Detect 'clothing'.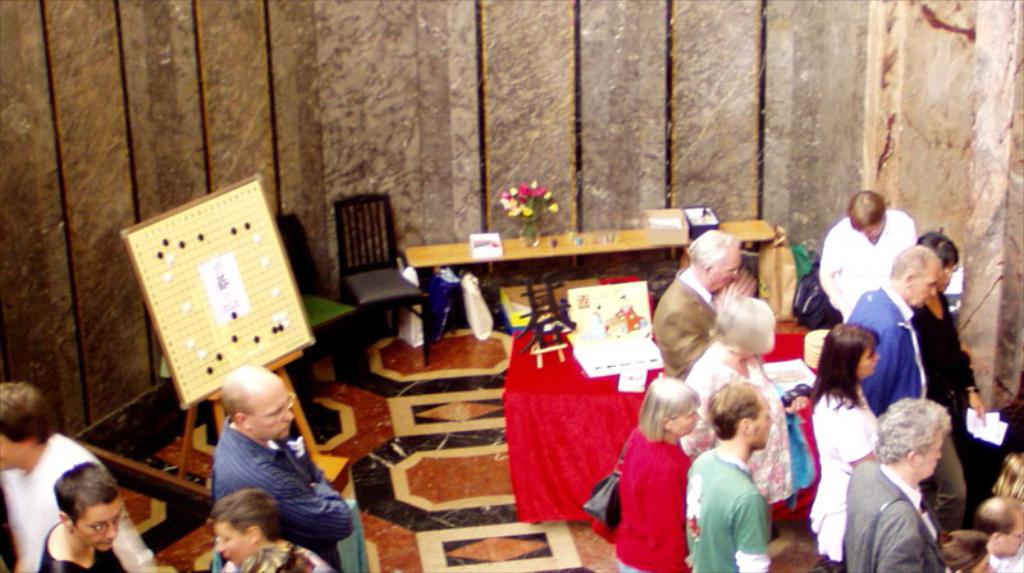
Detected at 808:385:881:563.
